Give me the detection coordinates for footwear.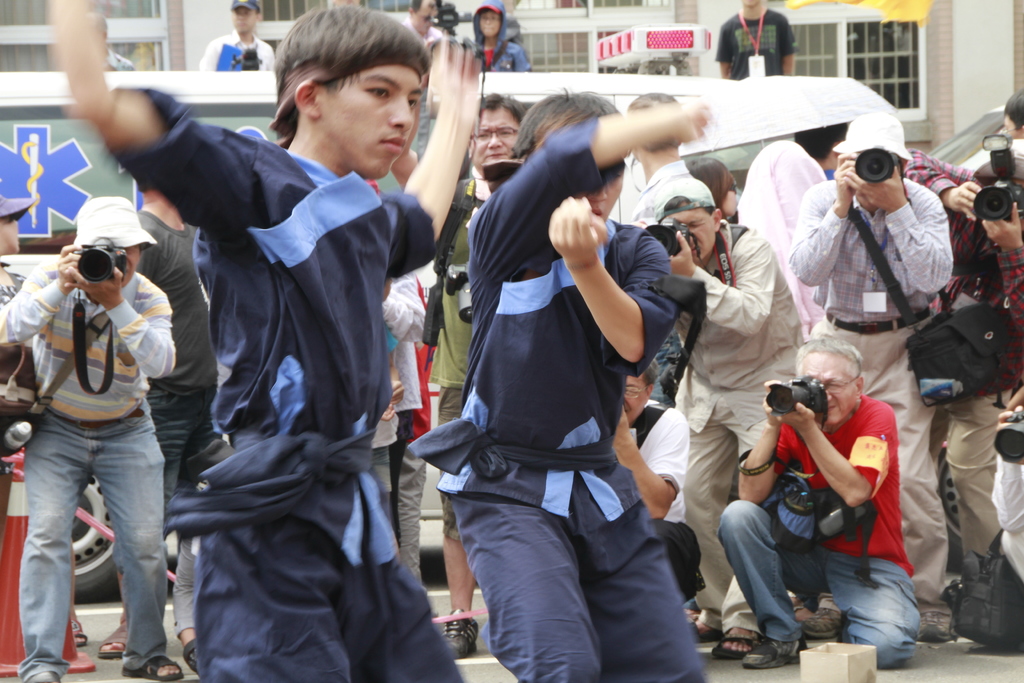
179, 636, 200, 677.
